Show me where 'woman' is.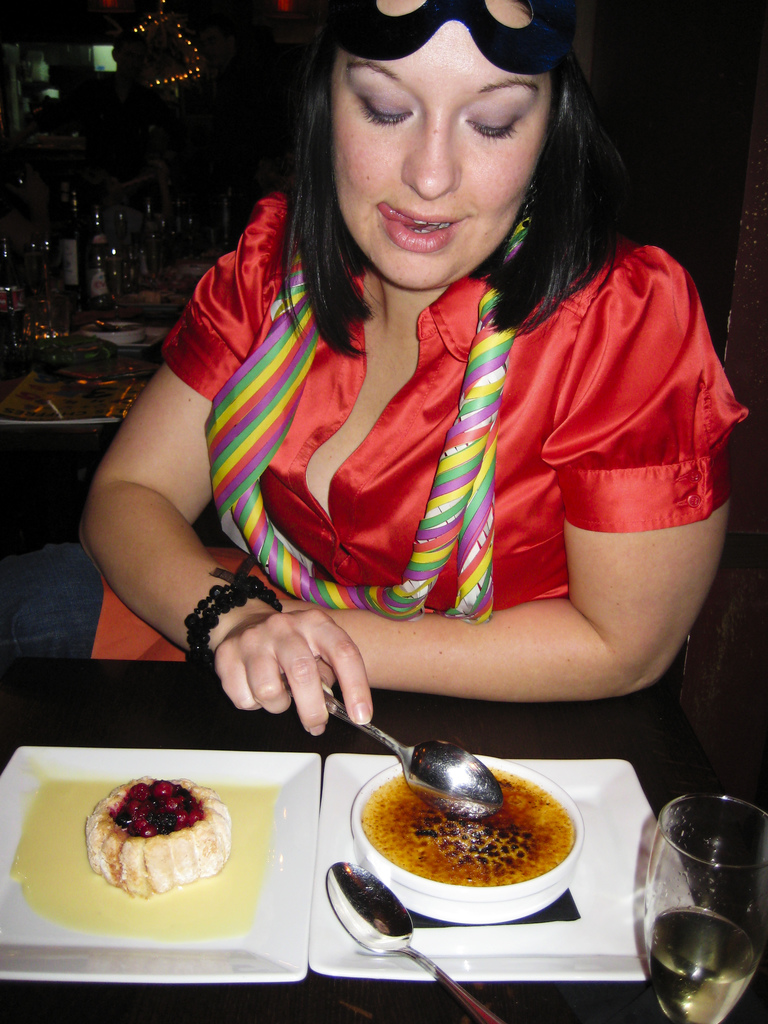
'woman' is at crop(0, 0, 739, 746).
